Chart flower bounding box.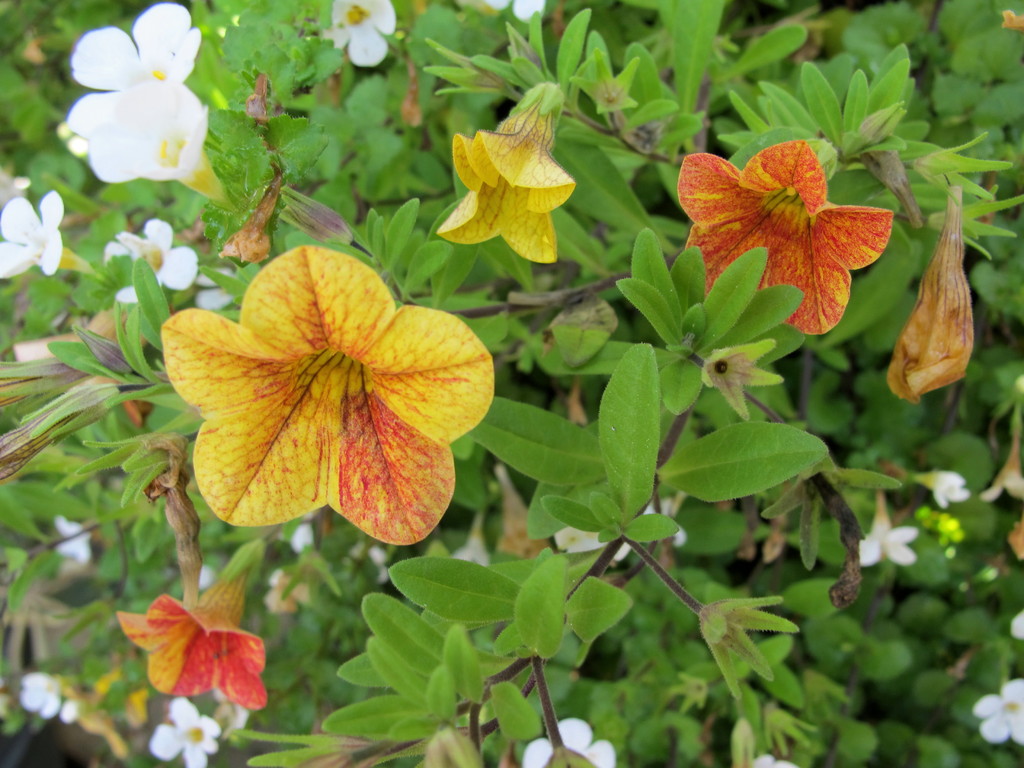
Charted: 436, 76, 576, 264.
